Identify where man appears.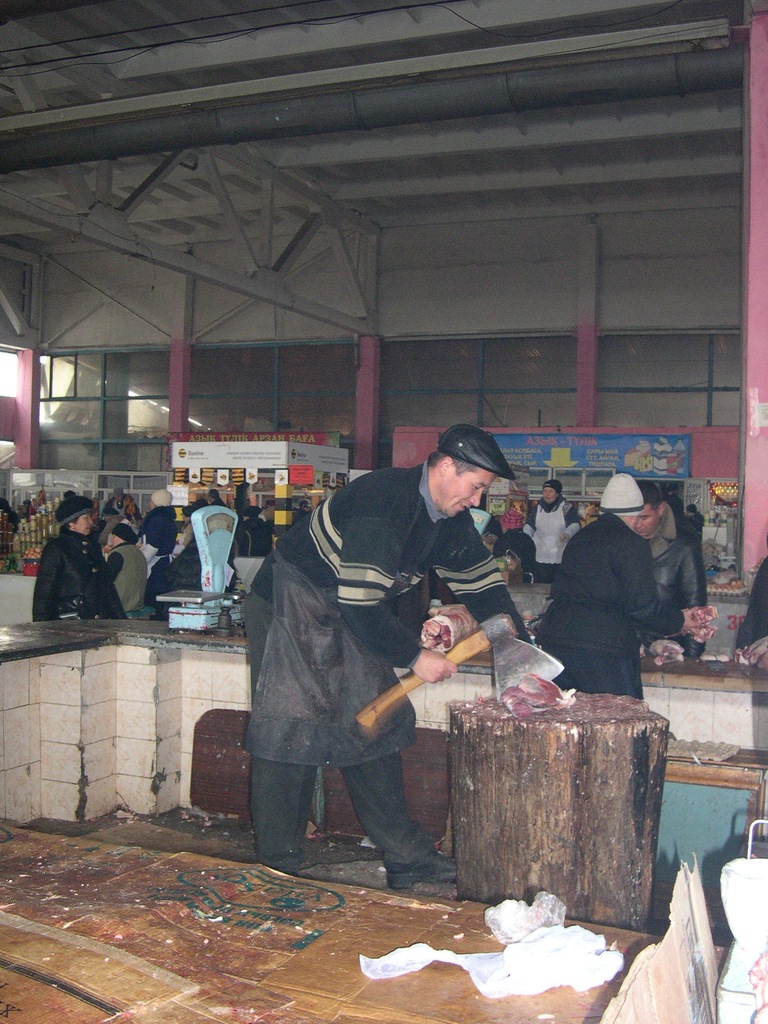
Appears at bbox=[639, 483, 709, 659].
